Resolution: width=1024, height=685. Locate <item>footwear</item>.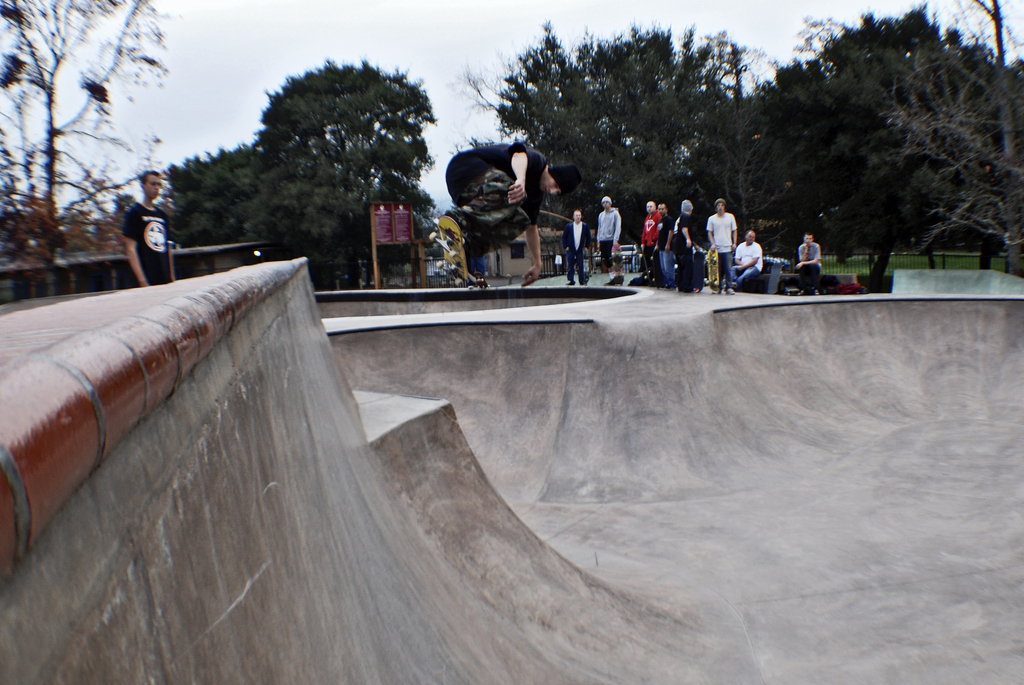
box=[816, 290, 820, 297].
